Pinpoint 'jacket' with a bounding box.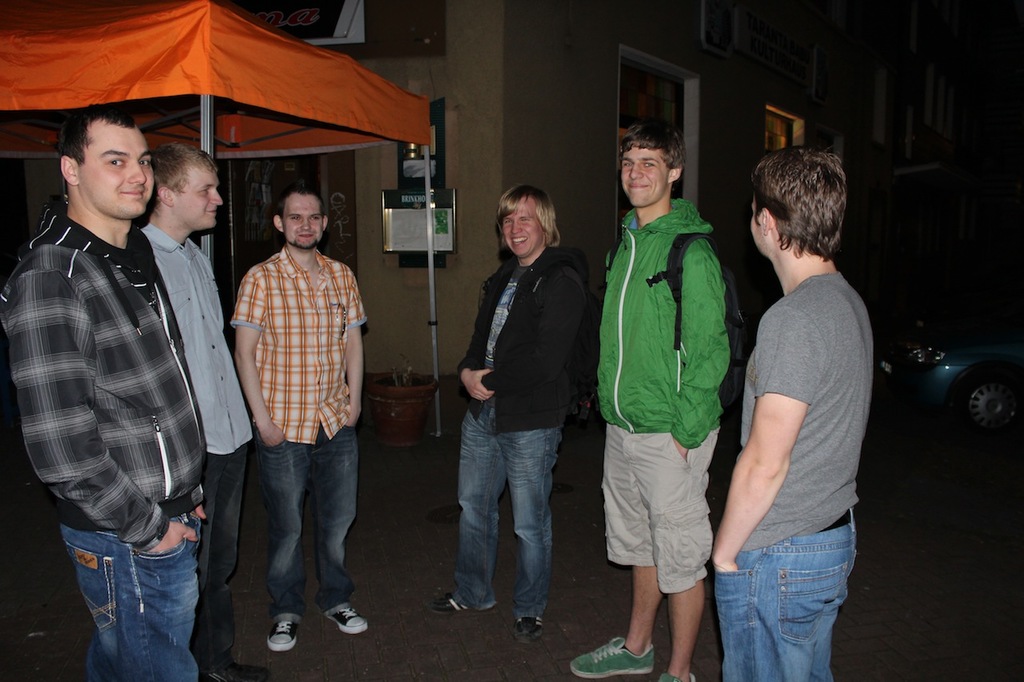
602 149 749 457.
